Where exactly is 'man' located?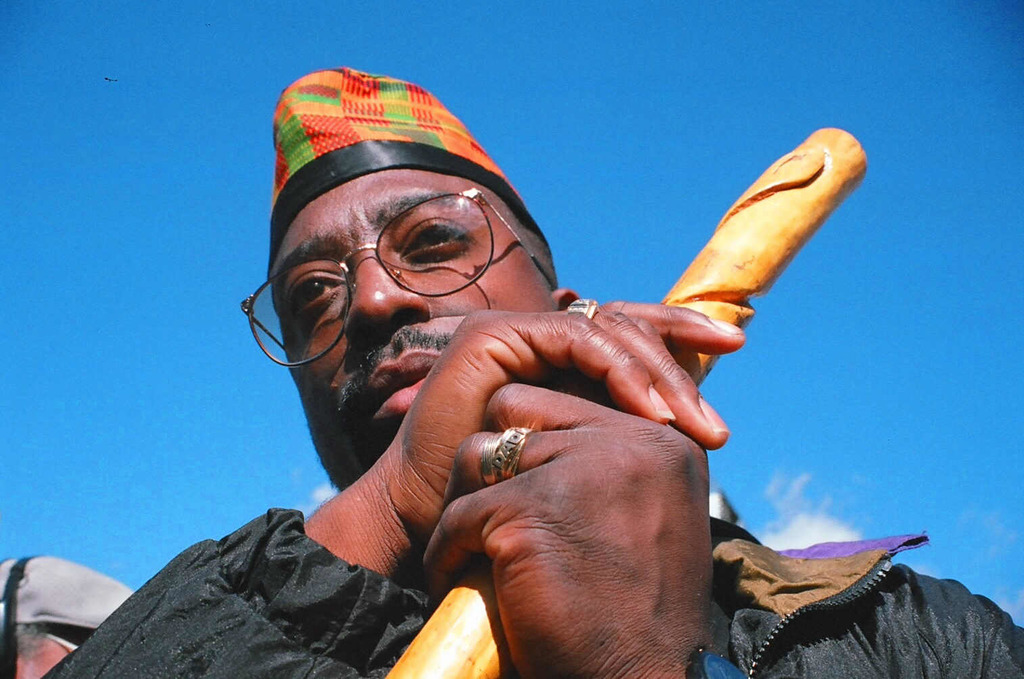
Its bounding box is box(122, 73, 932, 678).
